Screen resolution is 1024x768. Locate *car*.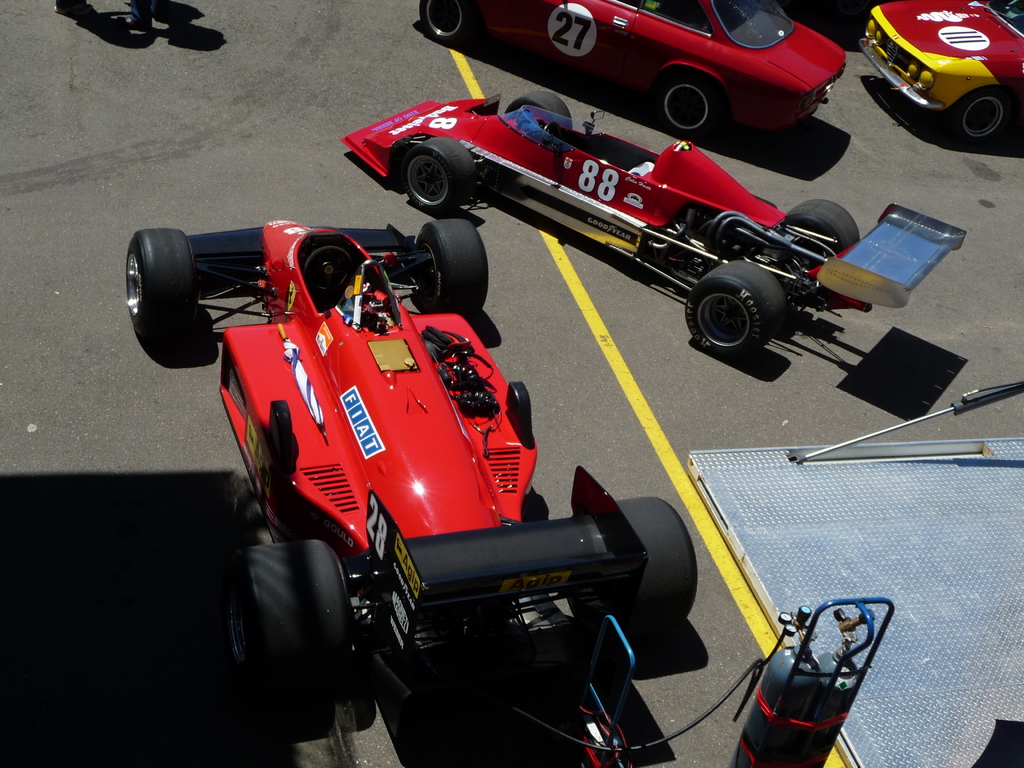
x1=860 y1=0 x2=1023 y2=143.
